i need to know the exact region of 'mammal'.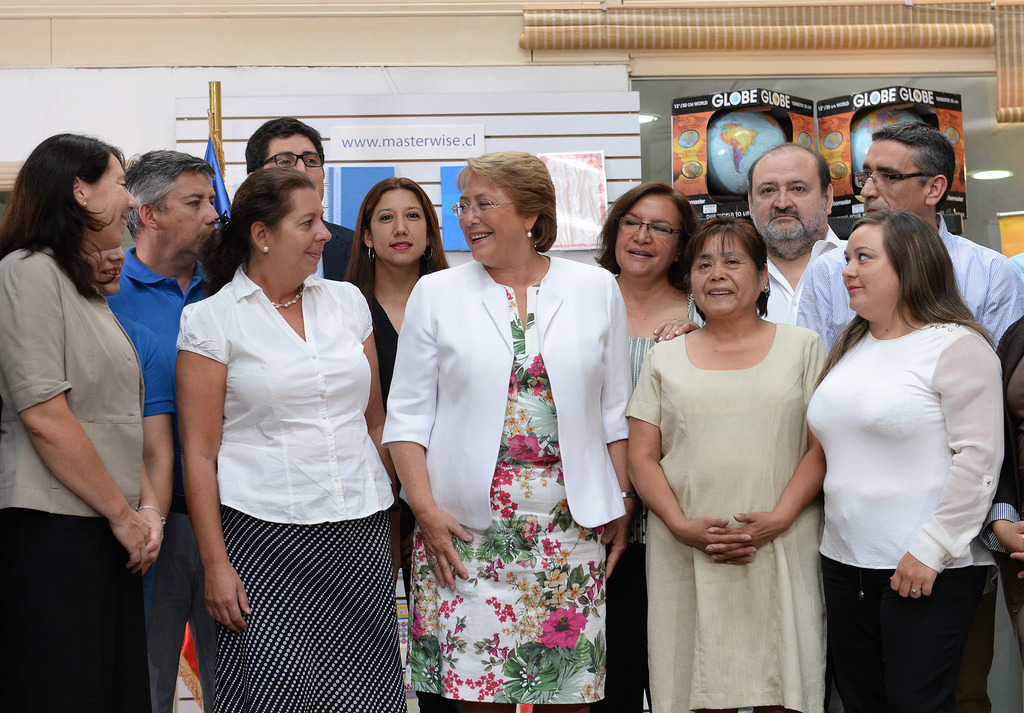
Region: 206:113:362:287.
